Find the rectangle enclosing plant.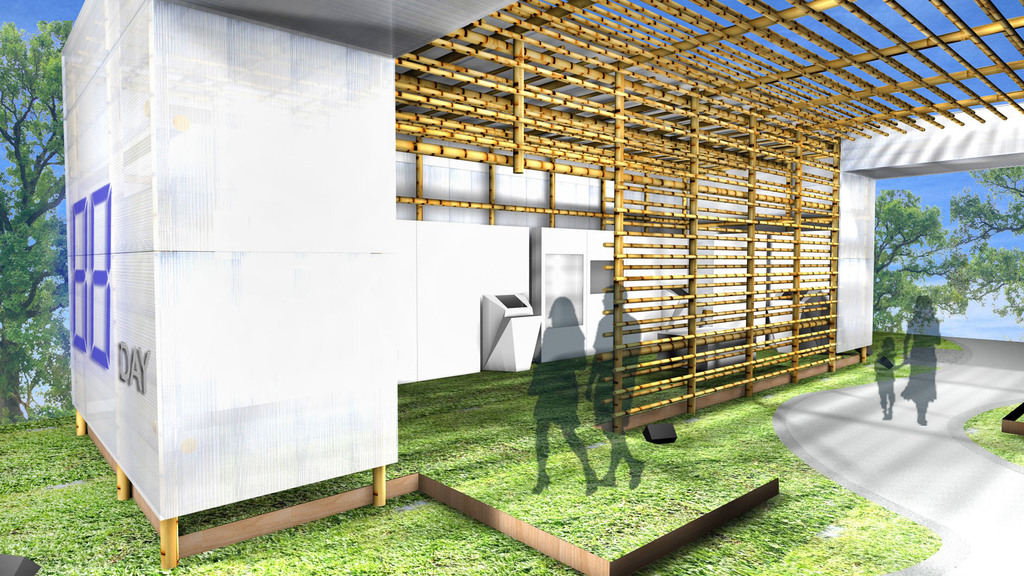
locate(952, 405, 1023, 463).
